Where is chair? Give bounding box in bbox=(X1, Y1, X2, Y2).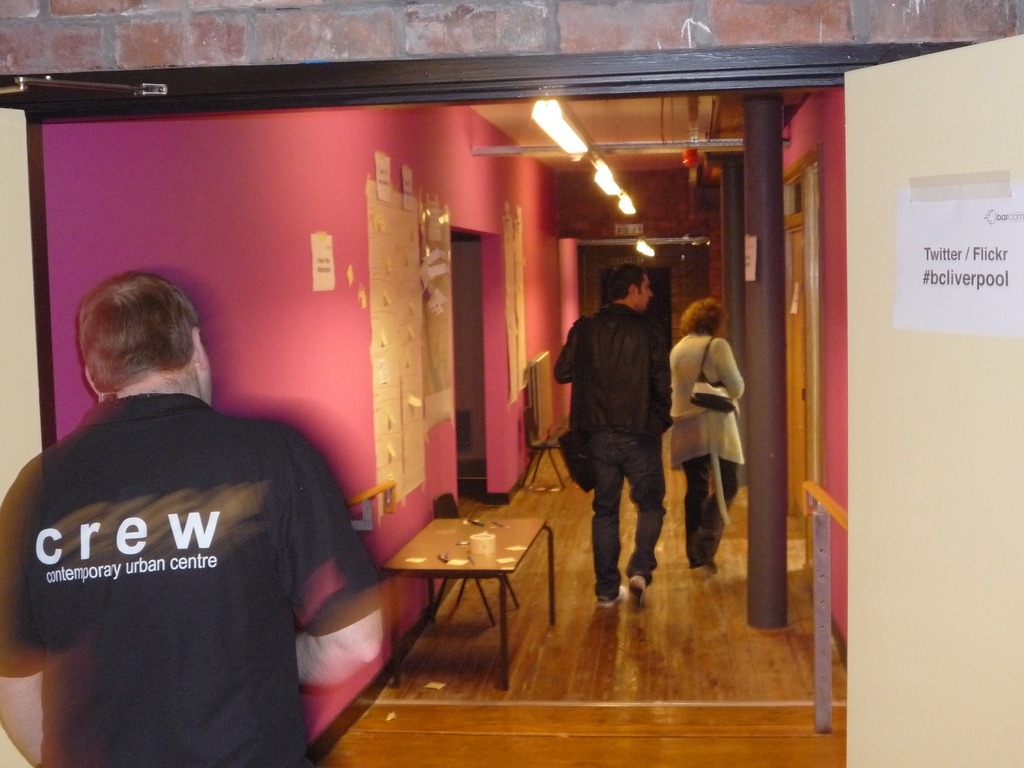
bbox=(430, 493, 521, 624).
